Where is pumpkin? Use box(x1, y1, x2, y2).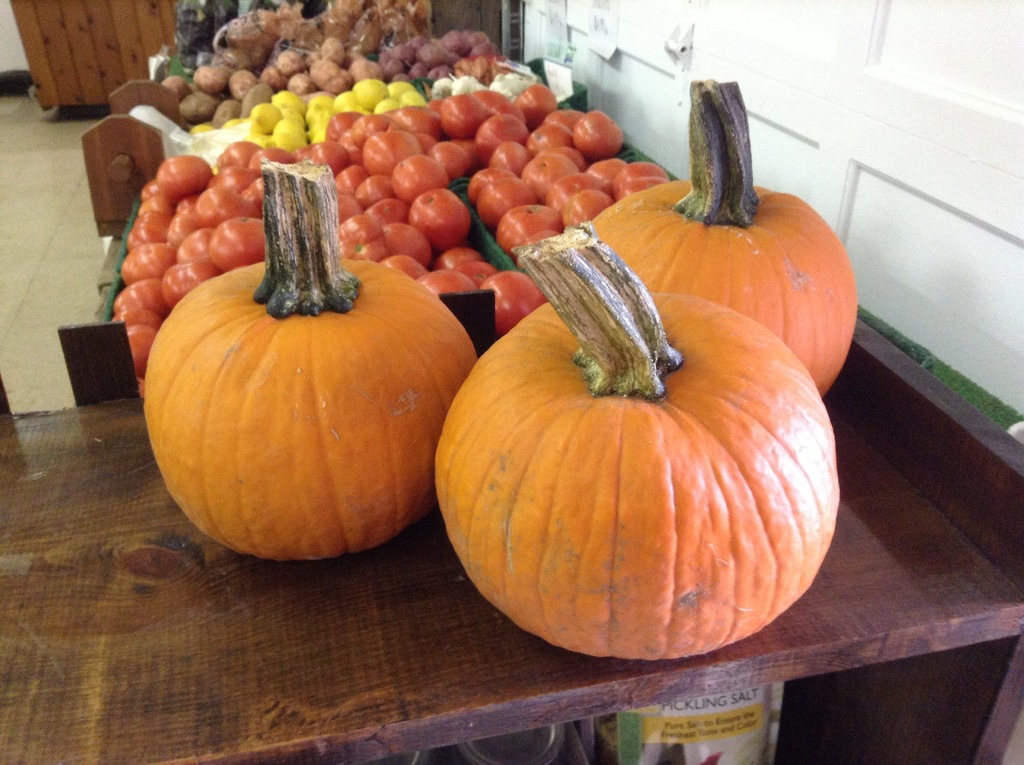
box(428, 214, 839, 664).
